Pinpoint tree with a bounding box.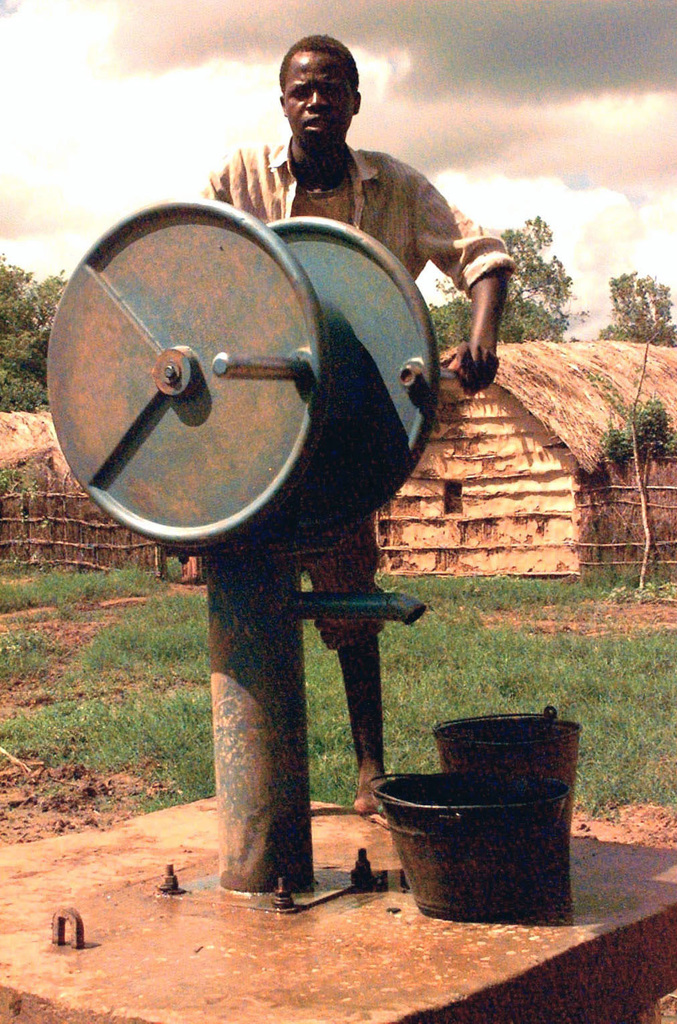
left=596, top=269, right=676, bottom=346.
